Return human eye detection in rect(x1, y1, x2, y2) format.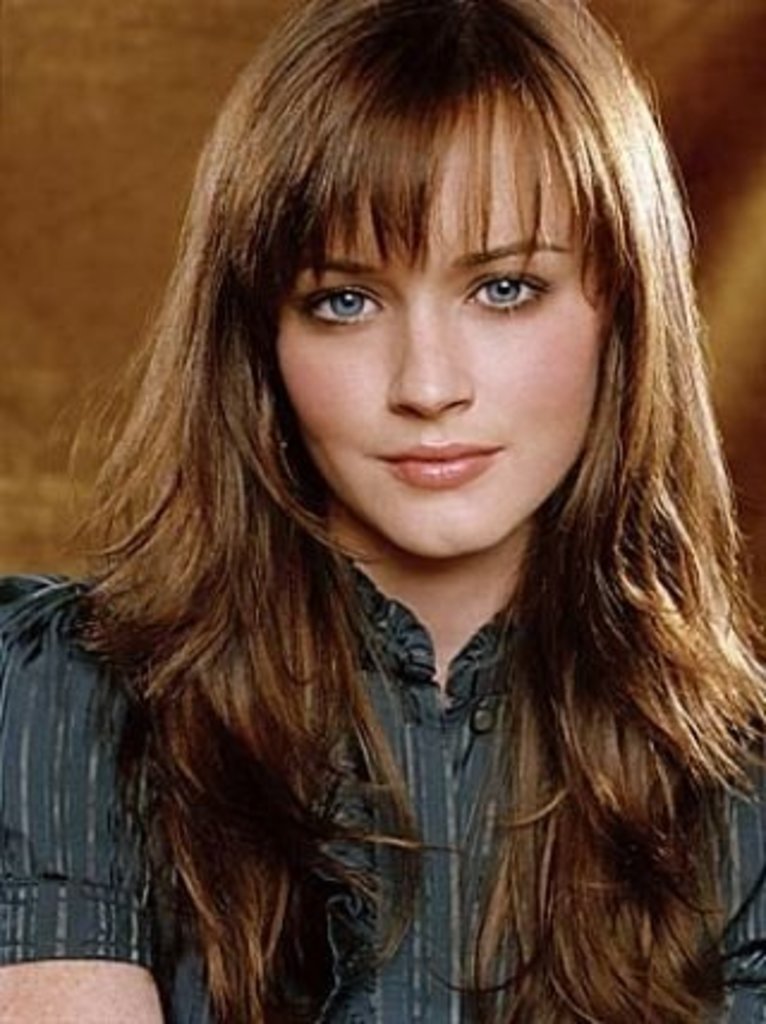
rect(455, 251, 577, 313).
